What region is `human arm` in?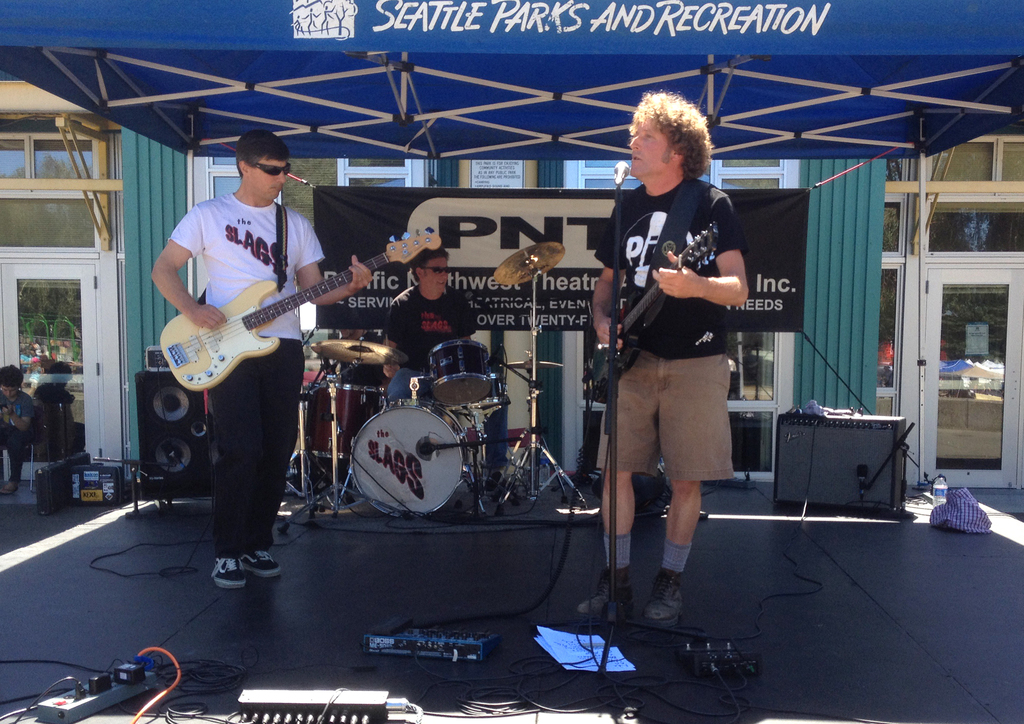
654,233,754,319.
